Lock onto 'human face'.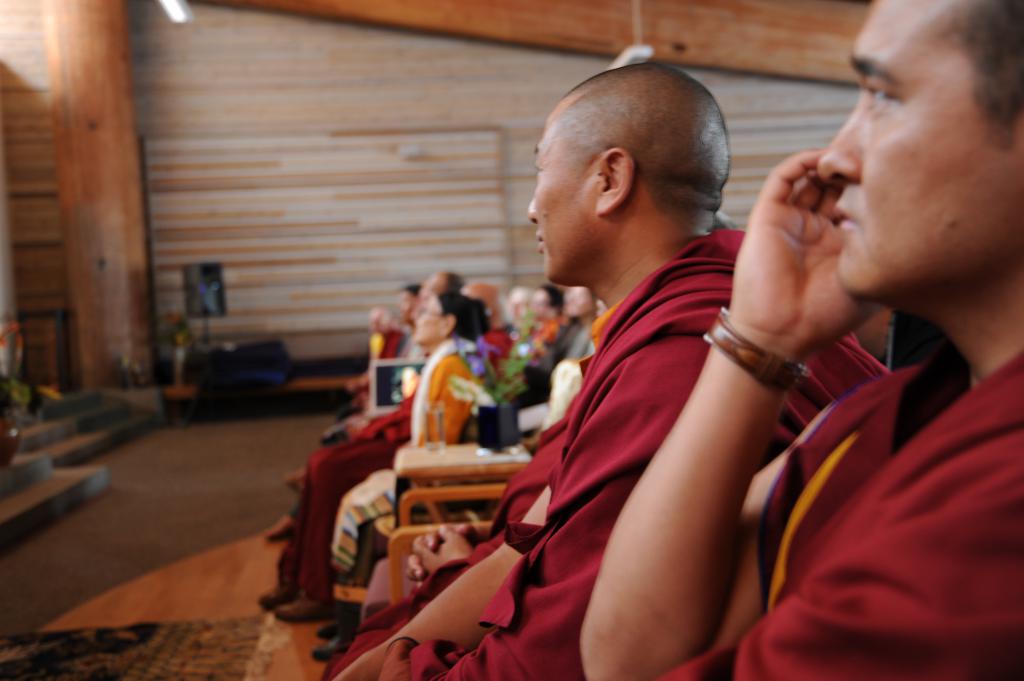
Locked: select_region(407, 291, 446, 343).
